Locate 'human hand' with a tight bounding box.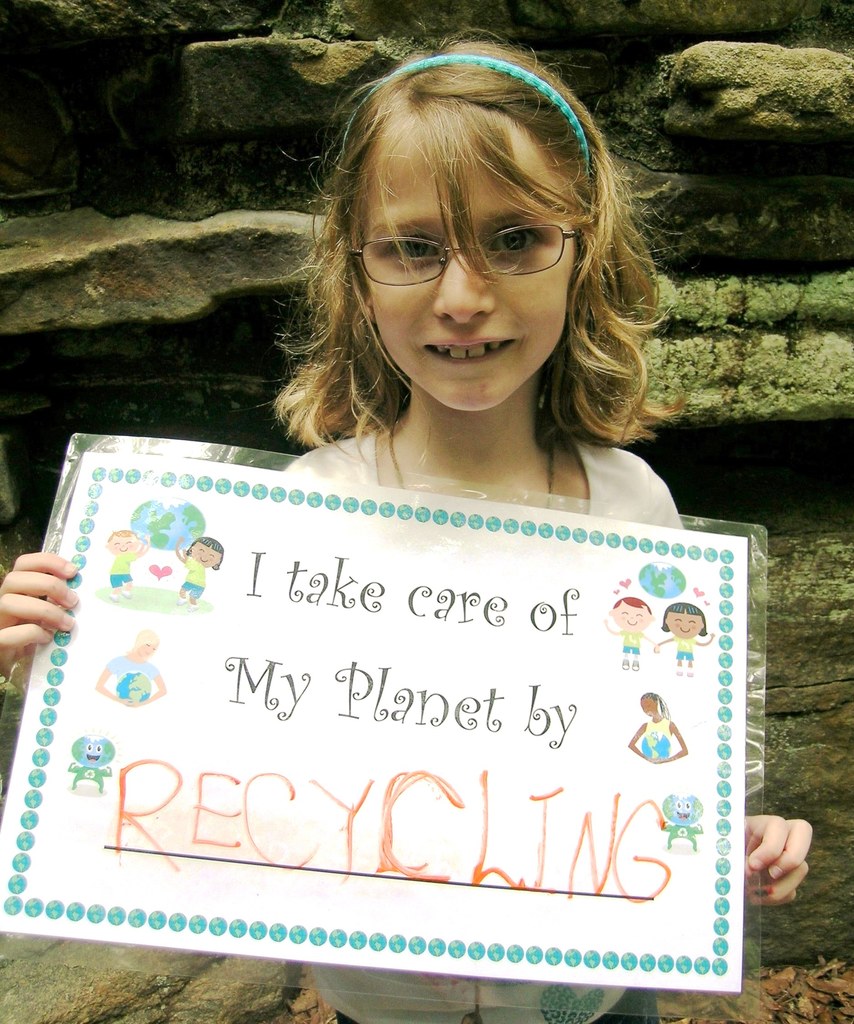
region(0, 543, 64, 652).
